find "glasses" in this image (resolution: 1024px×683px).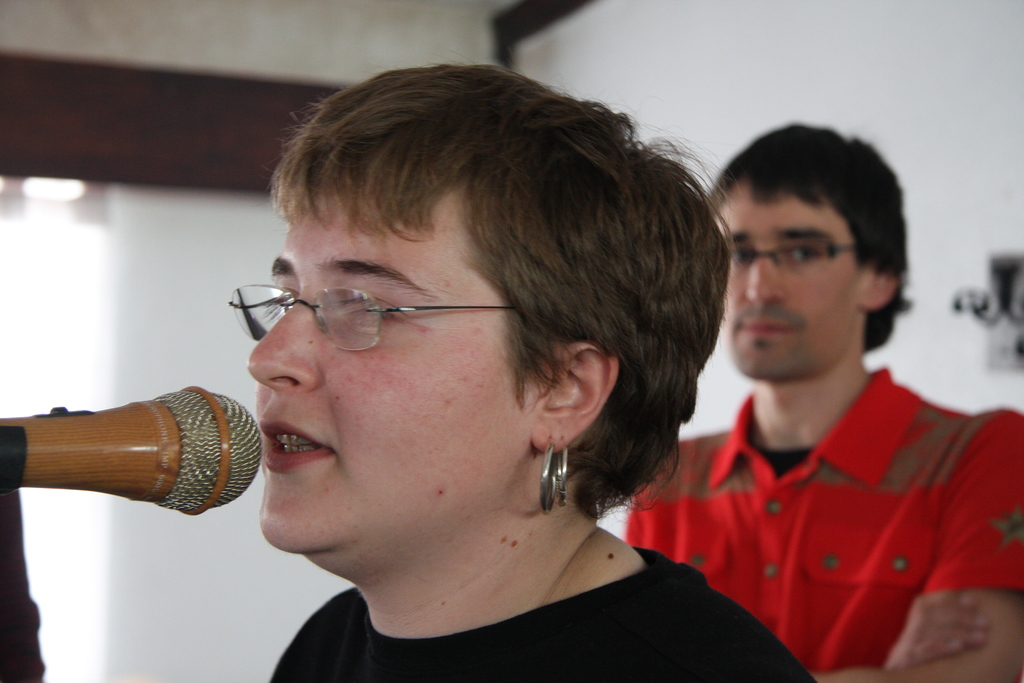
l=226, t=265, r=517, b=353.
